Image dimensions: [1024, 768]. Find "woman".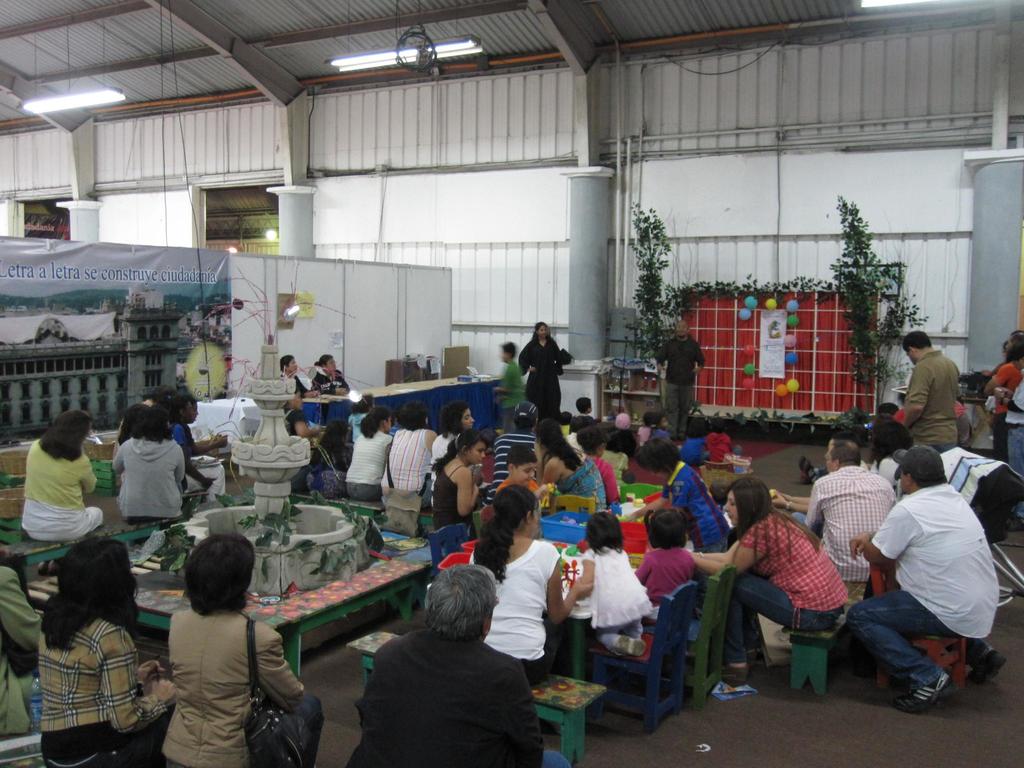
region(273, 352, 323, 442).
